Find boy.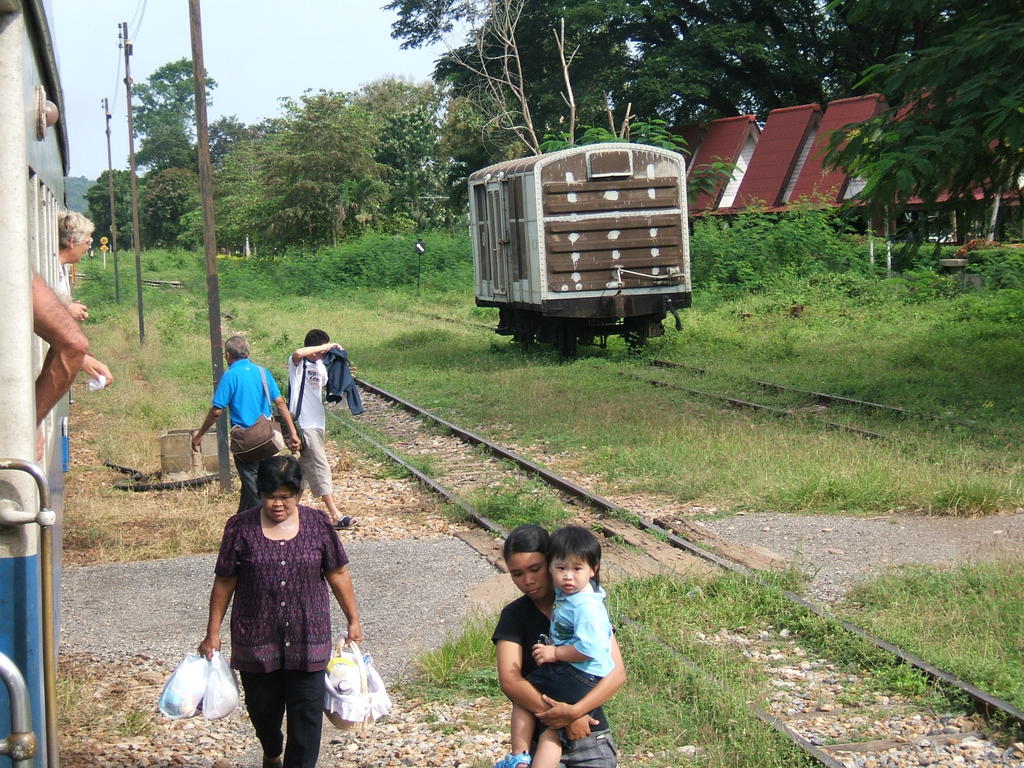
276, 324, 353, 532.
